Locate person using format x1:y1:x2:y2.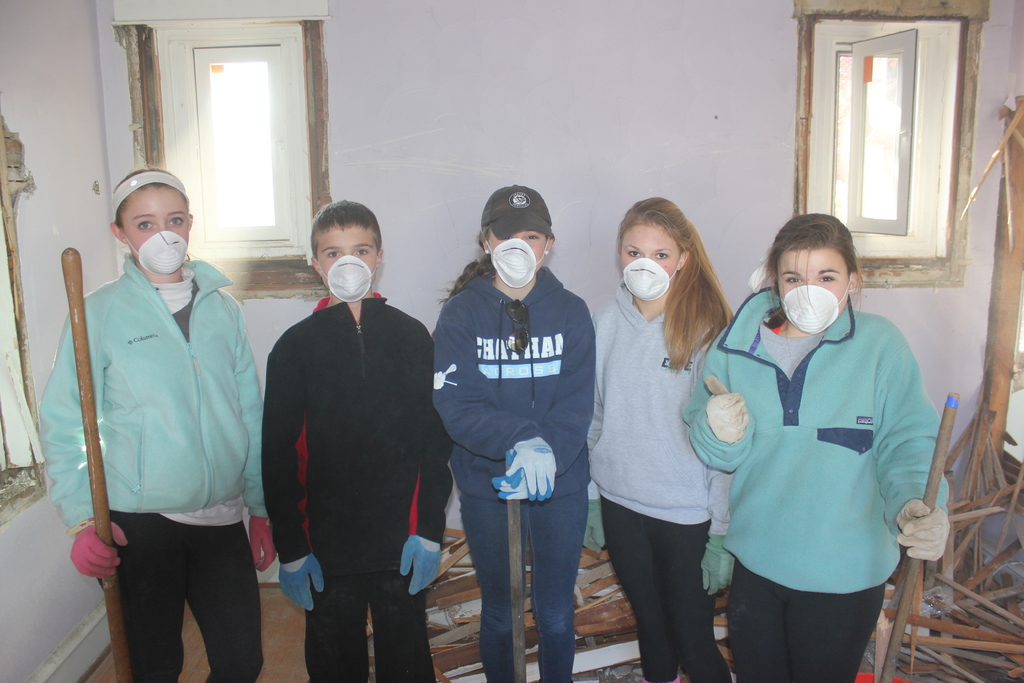
40:151:271:682.
